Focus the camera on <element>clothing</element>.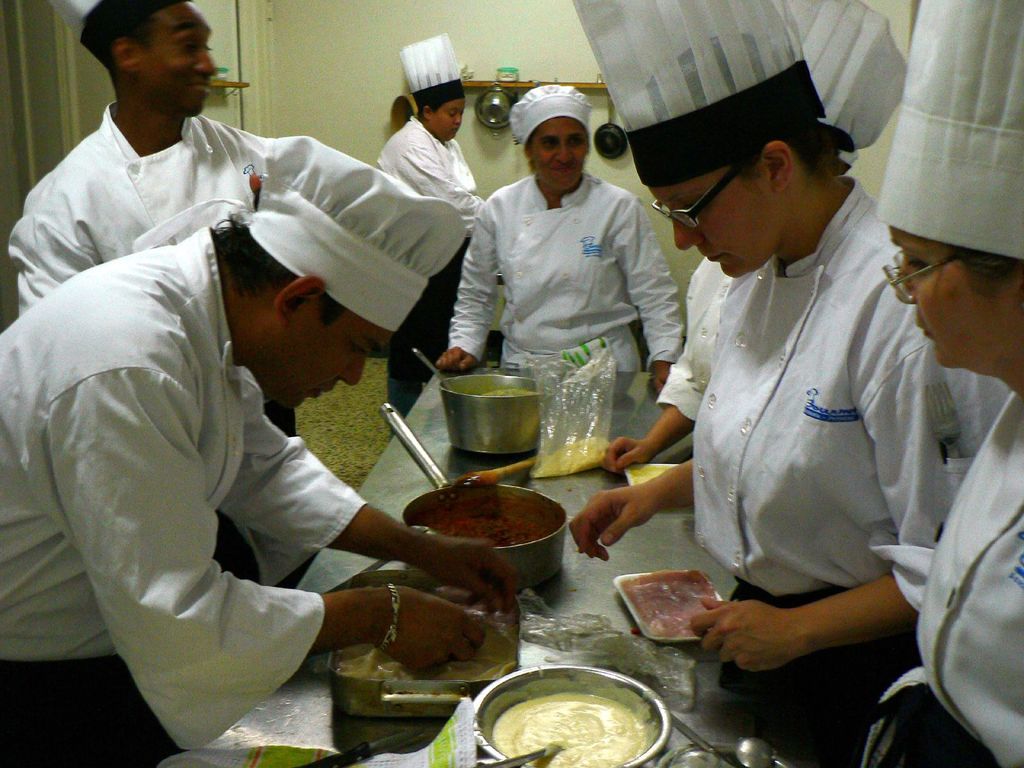
Focus region: box=[691, 175, 1014, 767].
